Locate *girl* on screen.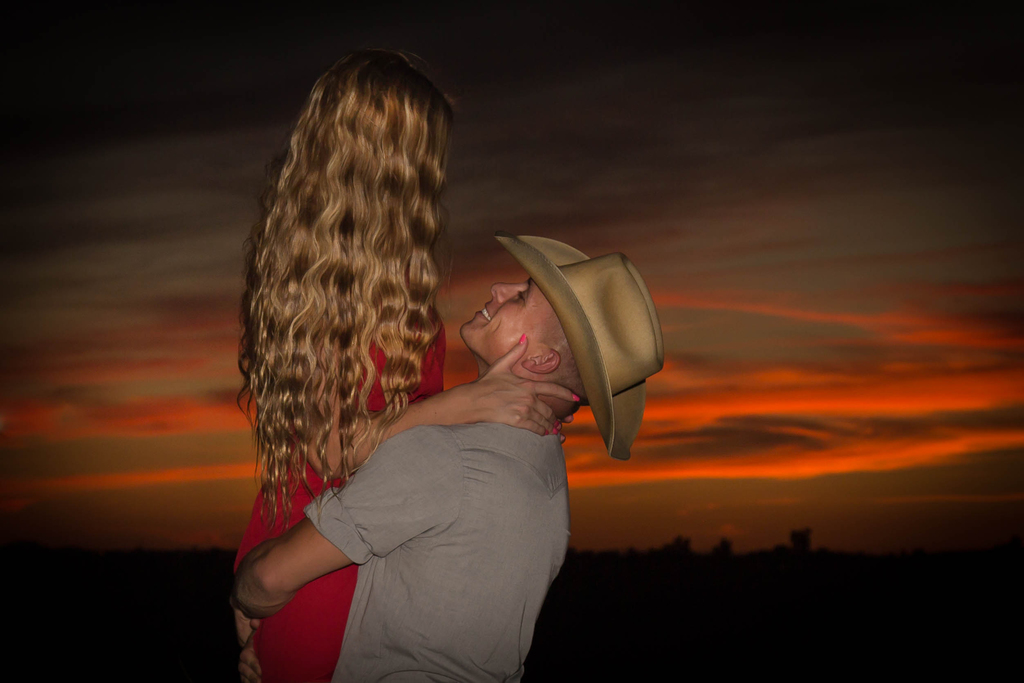
On screen at (left=234, top=42, right=582, bottom=682).
